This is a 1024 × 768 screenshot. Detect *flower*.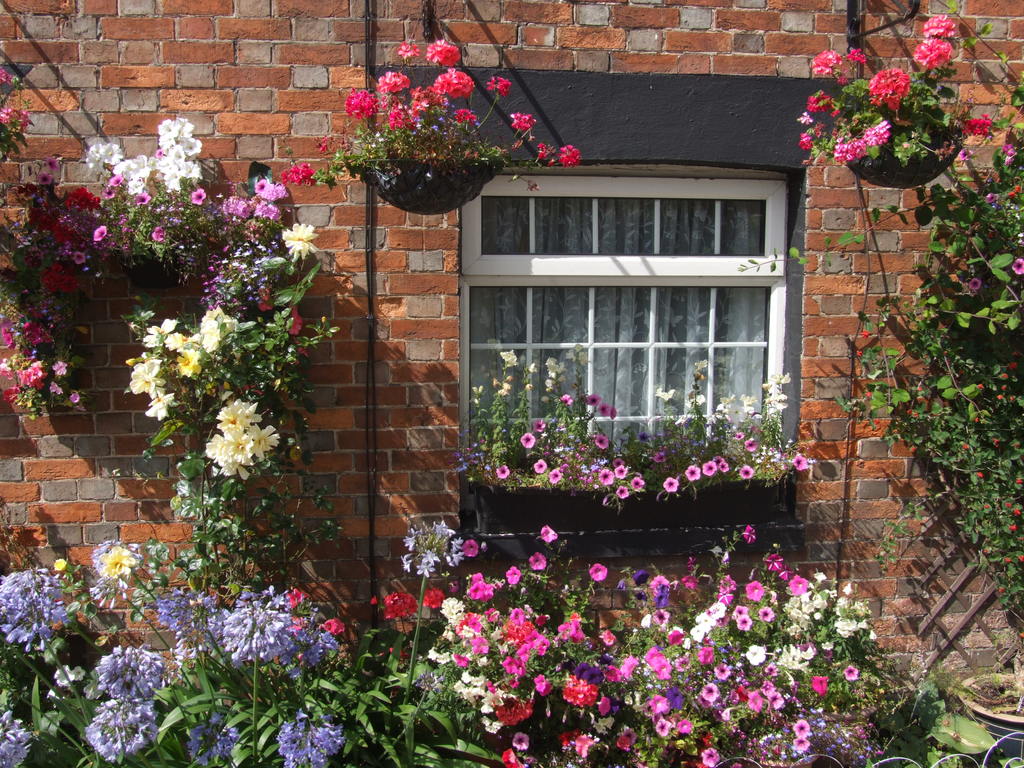
Rect(808, 50, 837, 78).
